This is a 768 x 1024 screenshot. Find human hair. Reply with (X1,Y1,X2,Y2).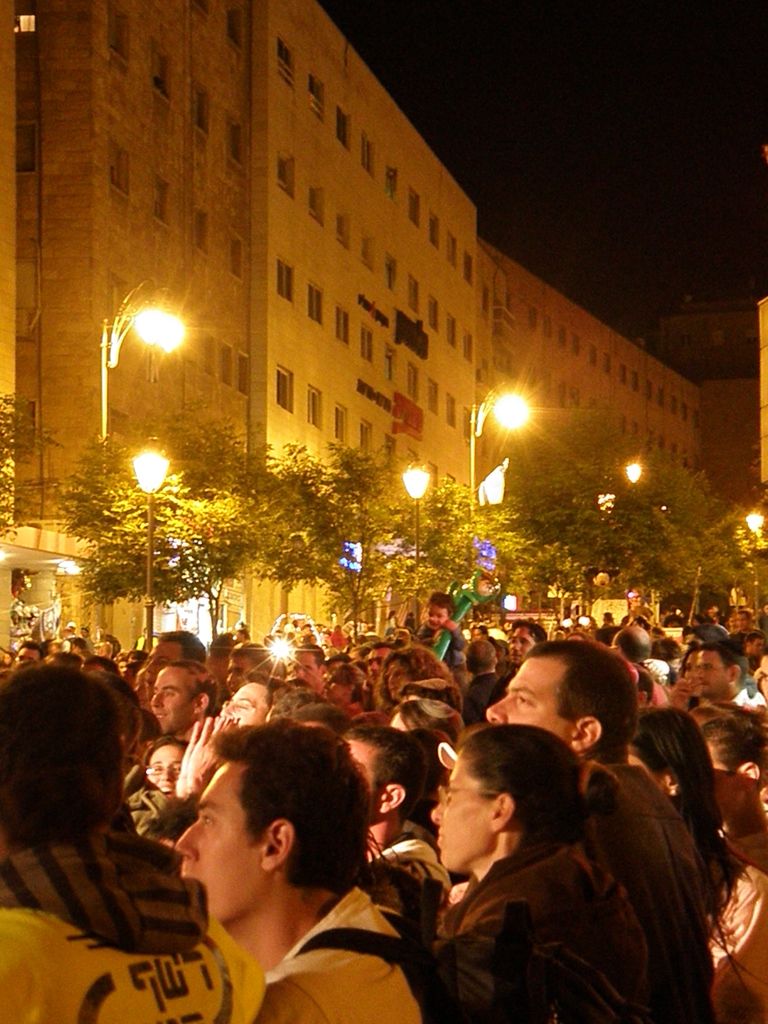
(207,720,374,891).
